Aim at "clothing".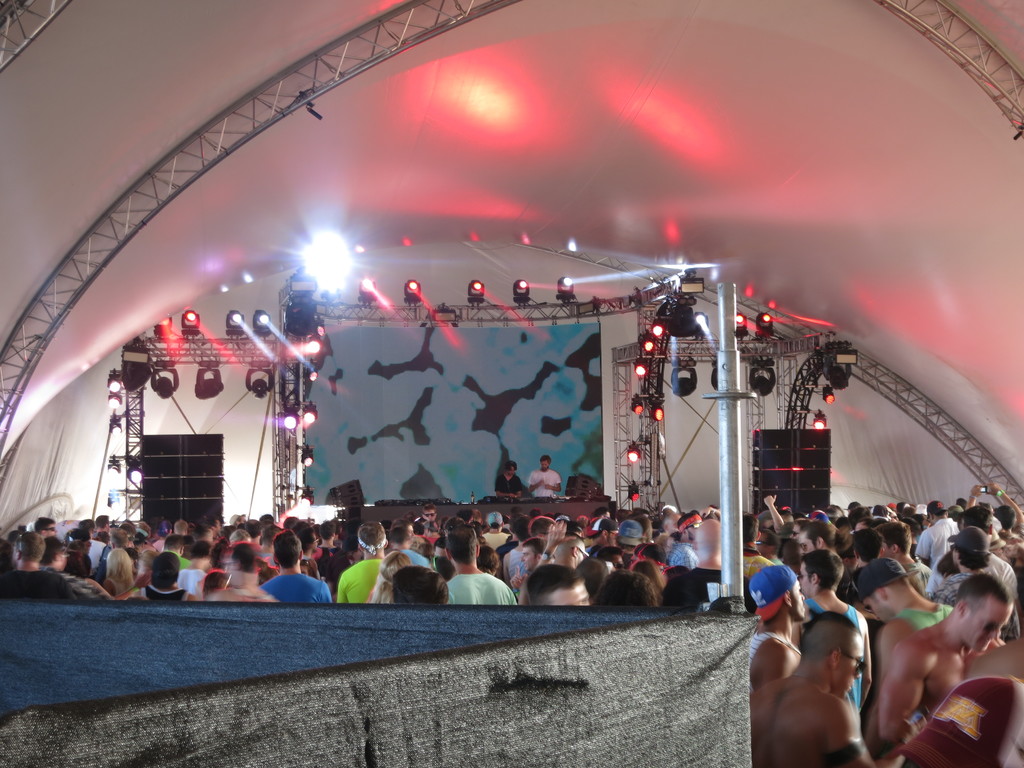
Aimed at <bbox>0, 565, 68, 606</bbox>.
